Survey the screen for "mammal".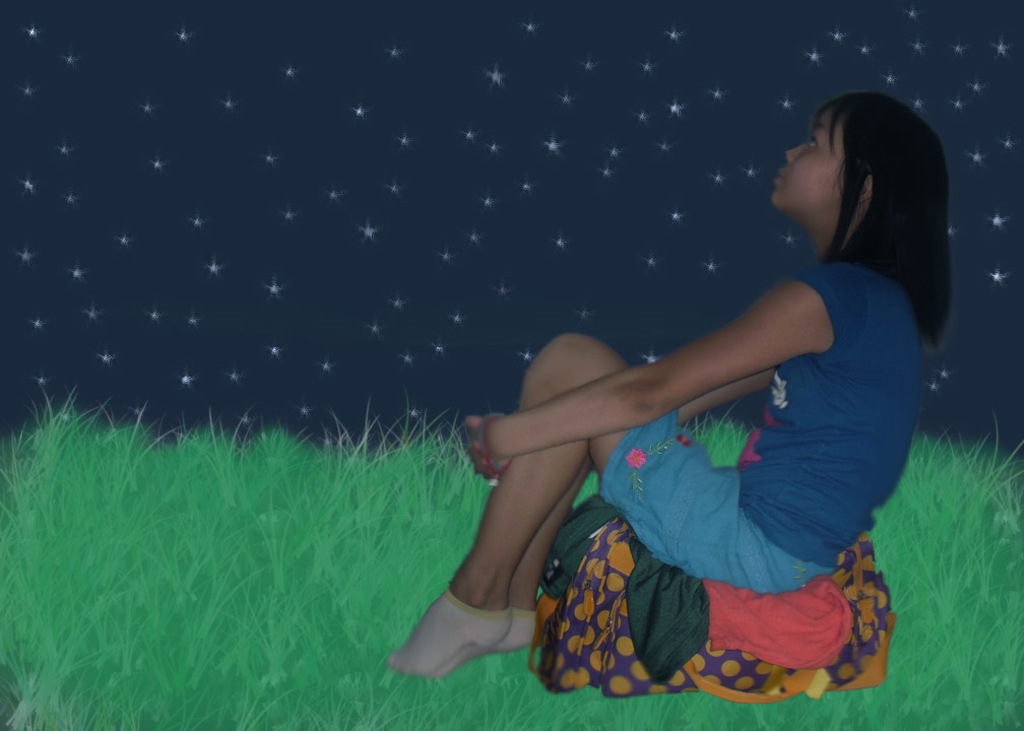
Survey found: [x1=392, y1=145, x2=955, y2=684].
